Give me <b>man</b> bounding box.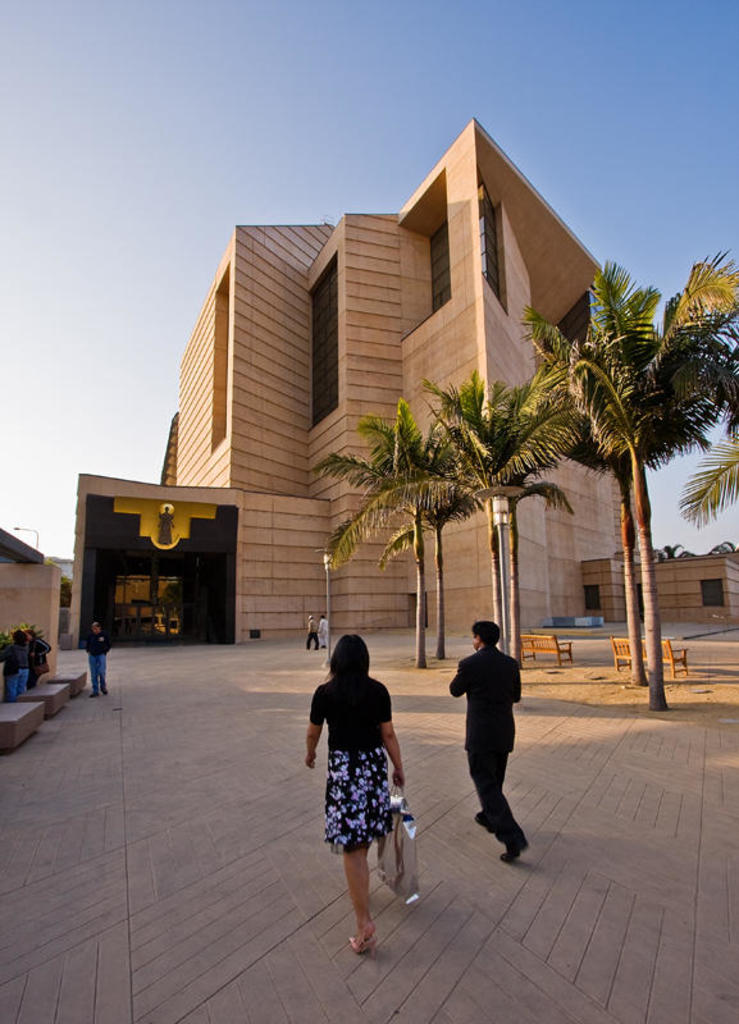
bbox=[302, 616, 320, 652].
